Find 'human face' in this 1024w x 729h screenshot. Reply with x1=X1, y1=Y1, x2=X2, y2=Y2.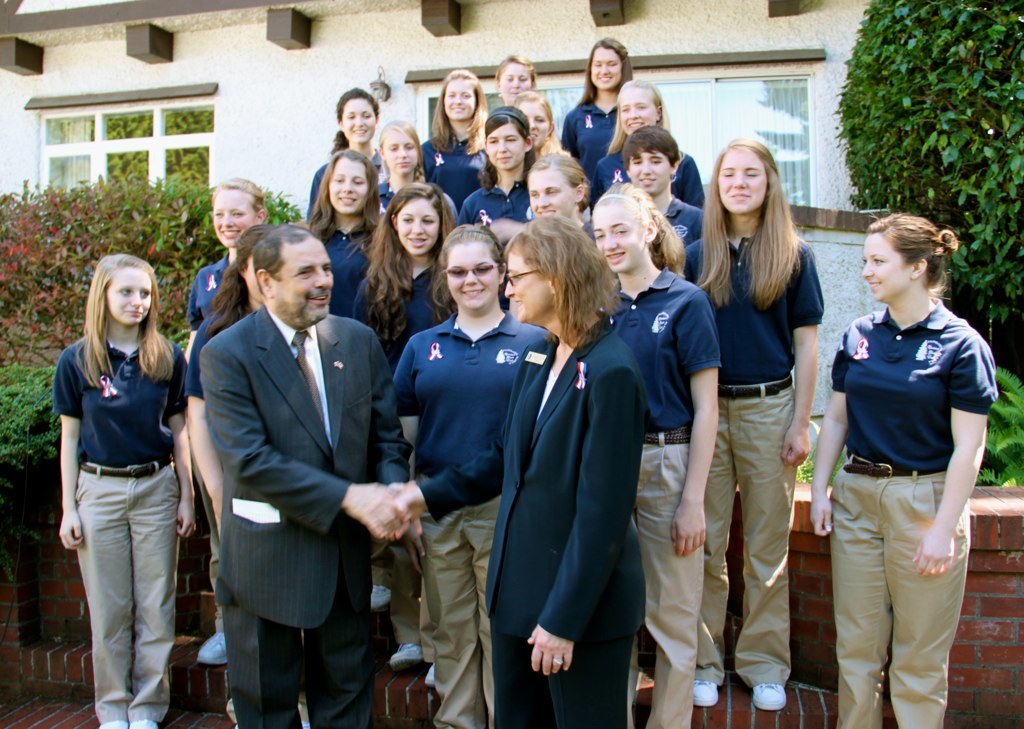
x1=861, y1=232, x2=913, y2=302.
